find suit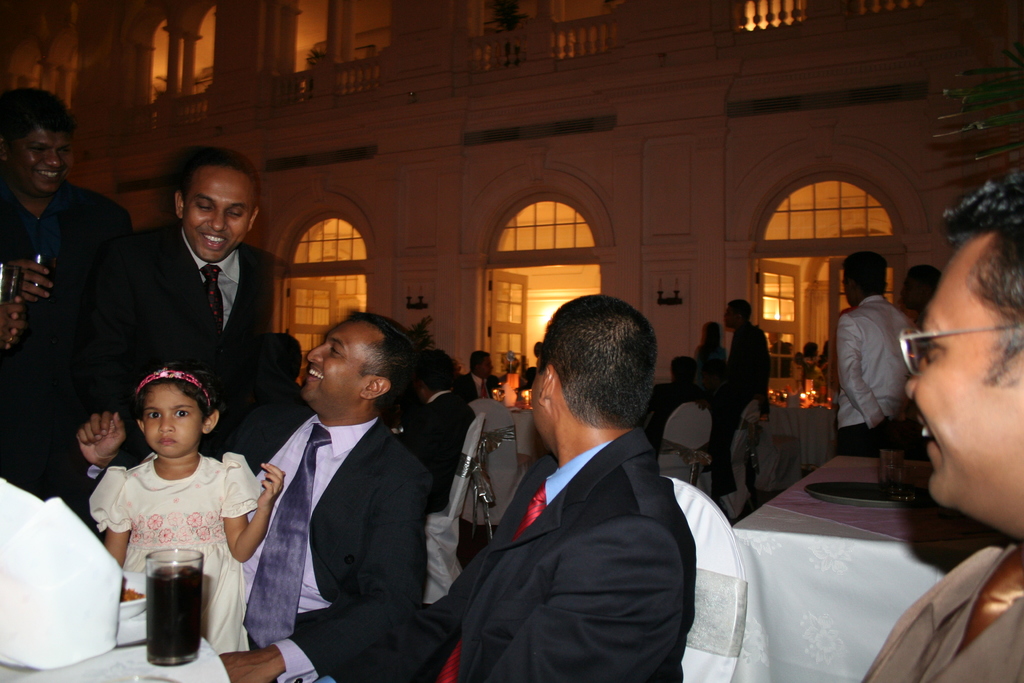
(left=0, top=173, right=135, bottom=488)
